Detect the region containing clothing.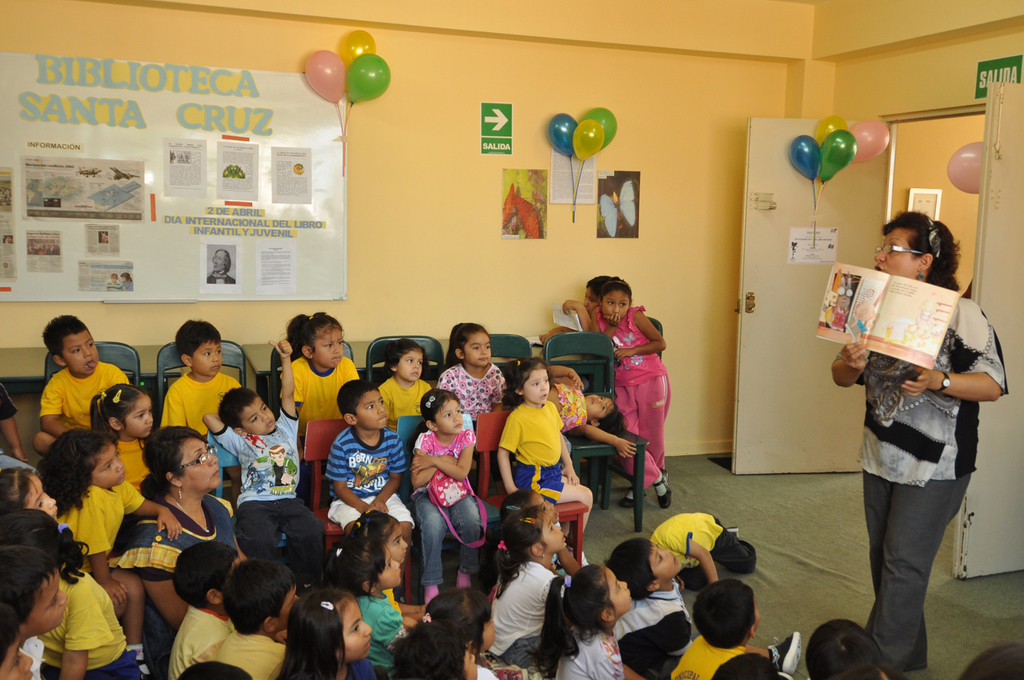
x1=37, y1=570, x2=143, y2=679.
